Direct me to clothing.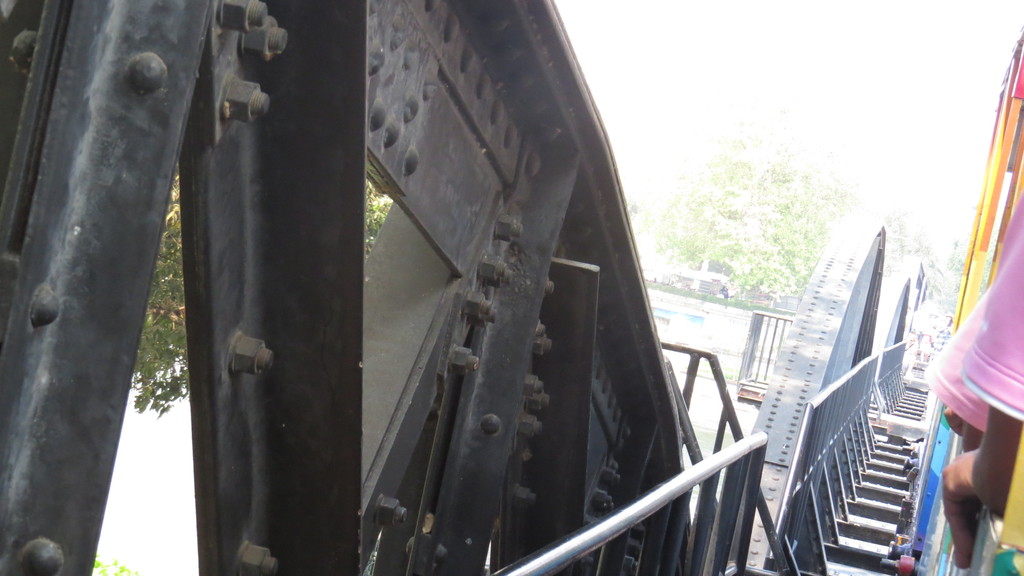
Direction: crop(927, 195, 1023, 420).
